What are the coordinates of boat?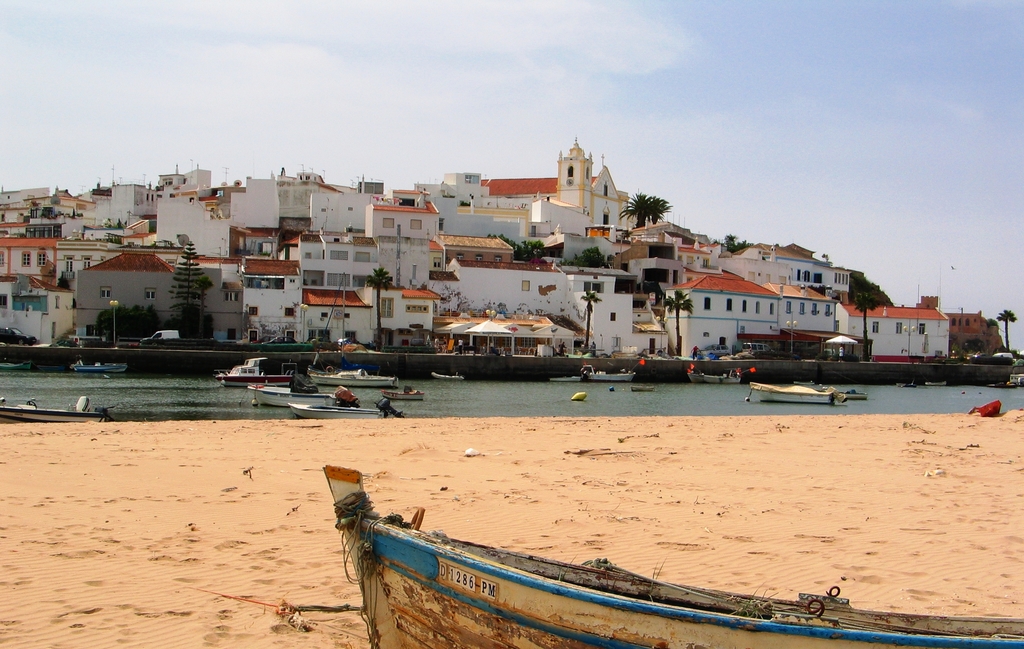
[748,380,847,406].
